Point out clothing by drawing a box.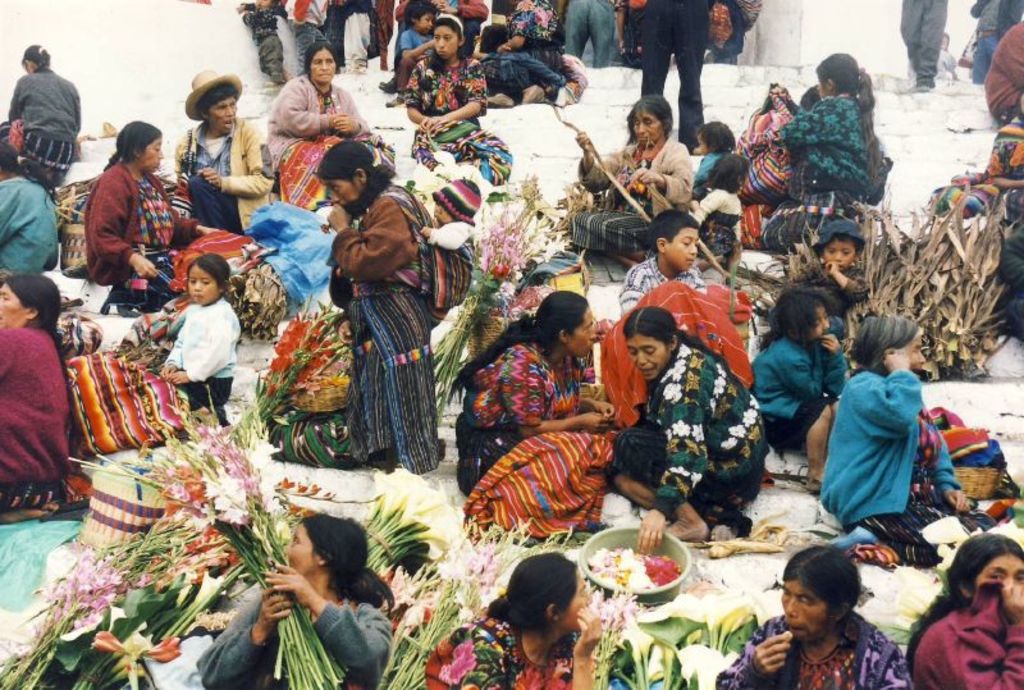
BBox(0, 326, 67, 506).
